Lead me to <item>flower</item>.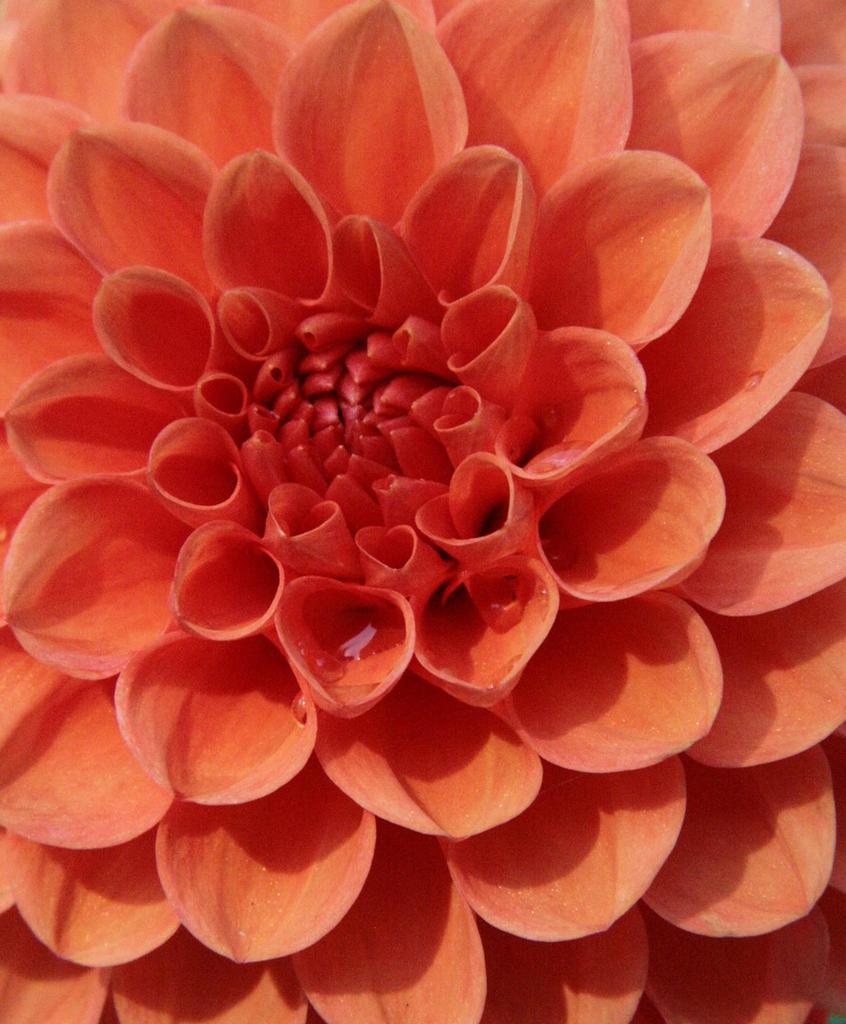
Lead to l=0, t=45, r=845, b=943.
